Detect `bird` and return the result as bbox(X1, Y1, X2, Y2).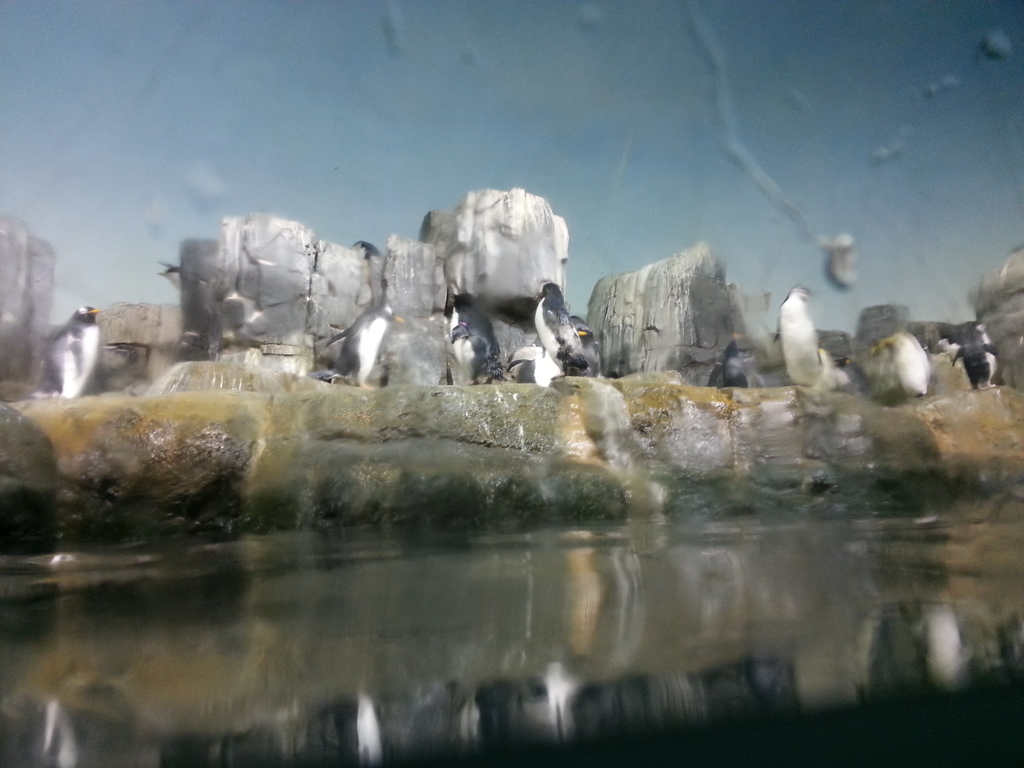
bbox(776, 280, 842, 394).
